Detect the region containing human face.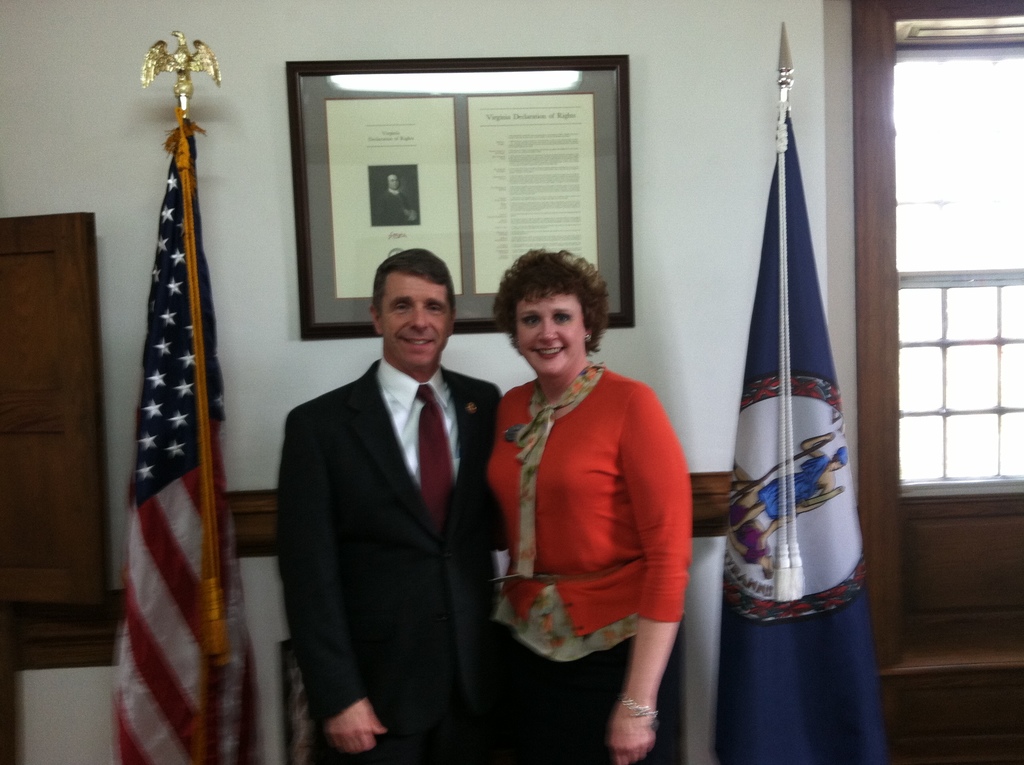
bbox=[515, 302, 580, 376].
